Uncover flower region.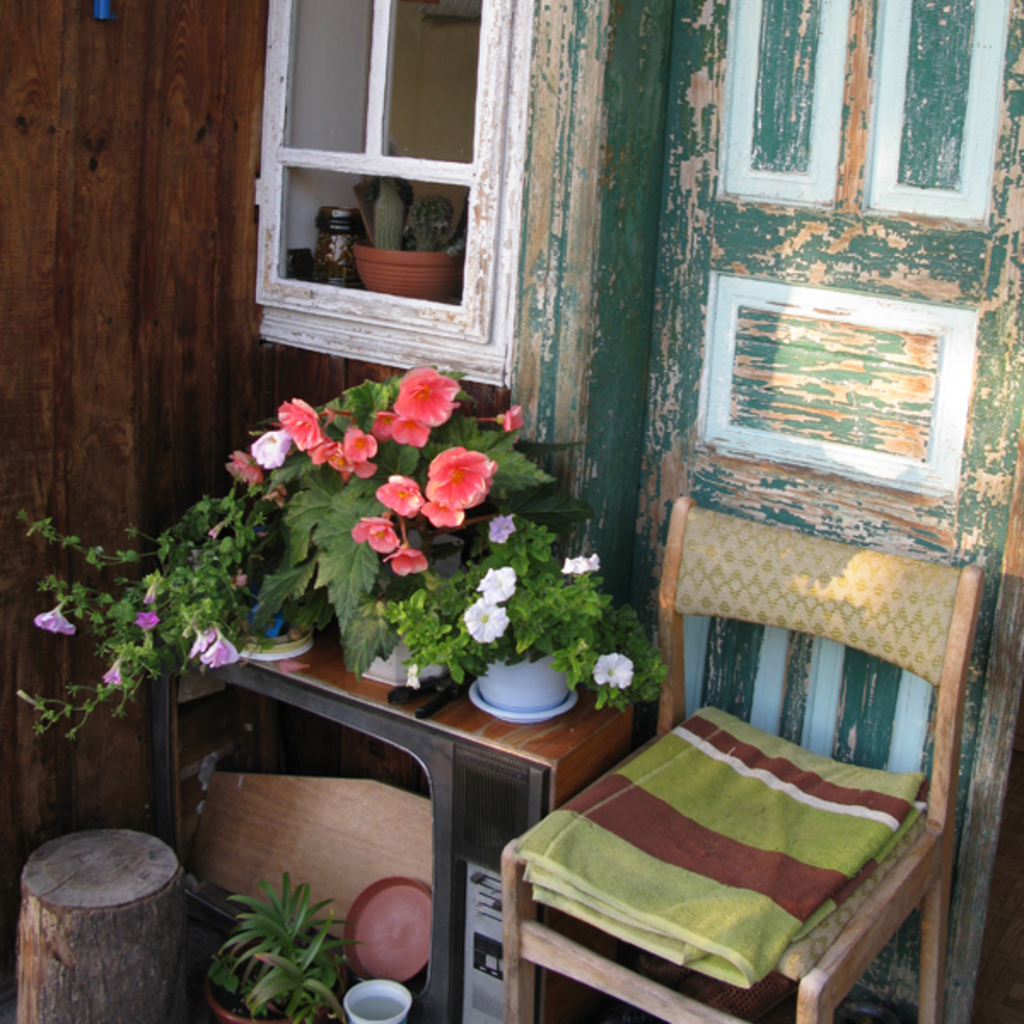
Uncovered: (left=328, top=425, right=375, bottom=471).
